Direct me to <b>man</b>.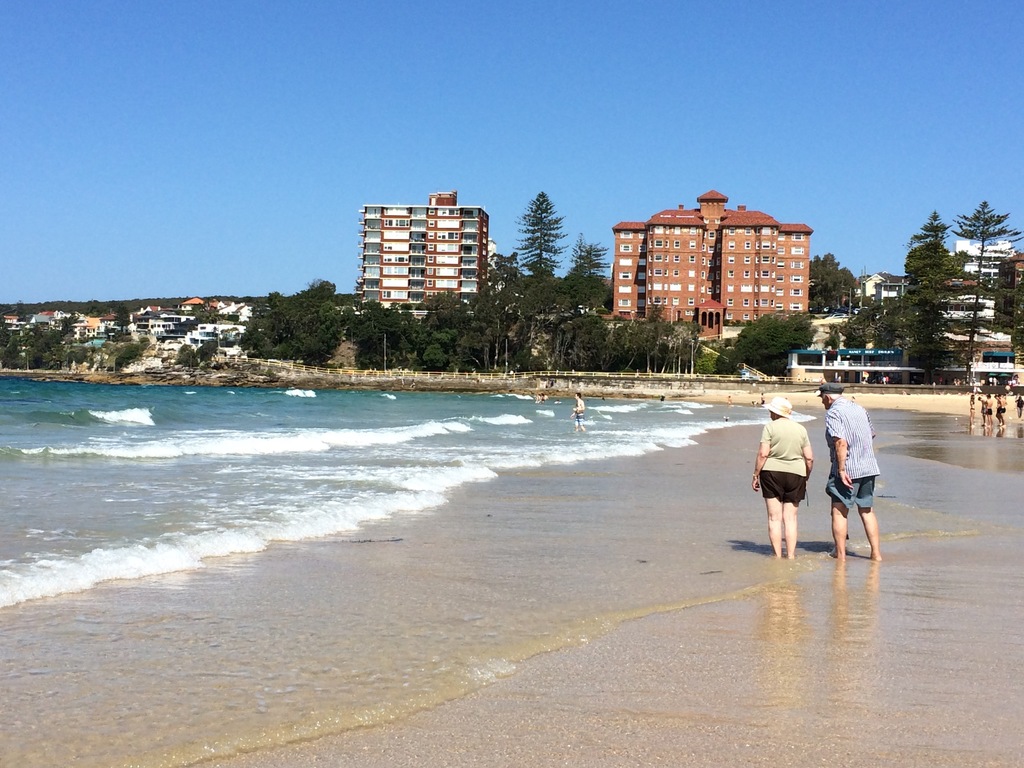
Direction: 976, 390, 996, 423.
